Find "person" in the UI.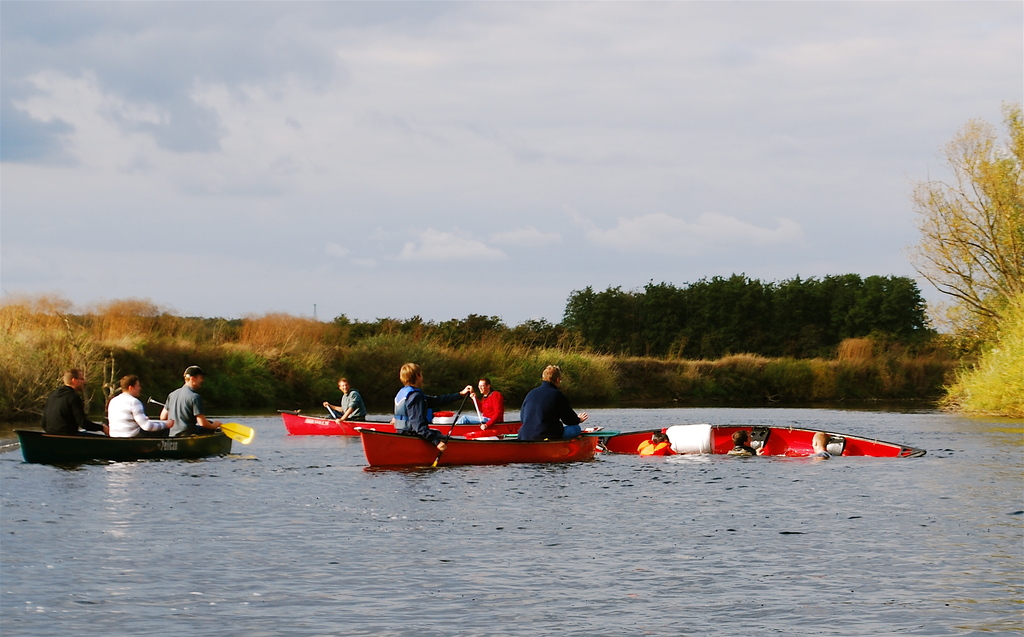
UI element at left=324, top=371, right=369, bottom=419.
